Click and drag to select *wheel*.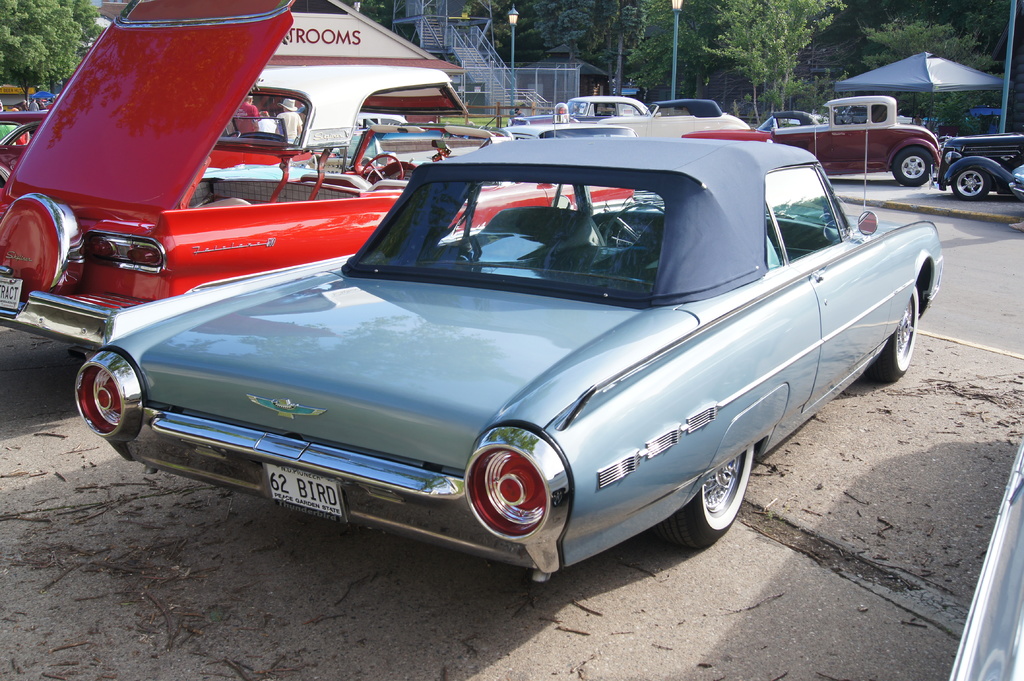
Selection: (877,287,924,374).
